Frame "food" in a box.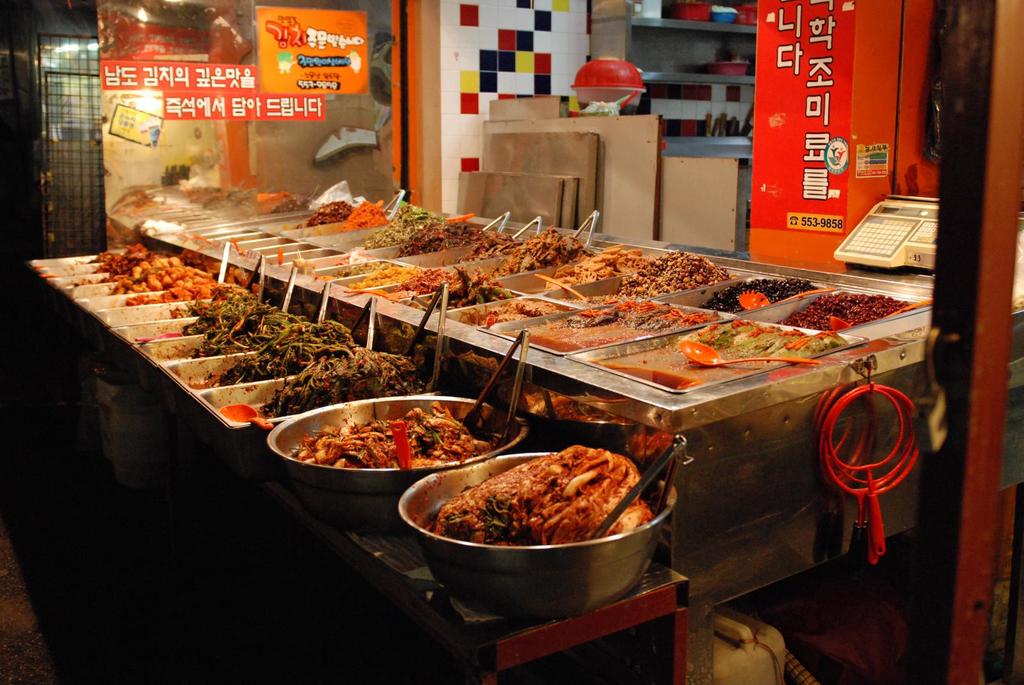
559:297:712:331.
